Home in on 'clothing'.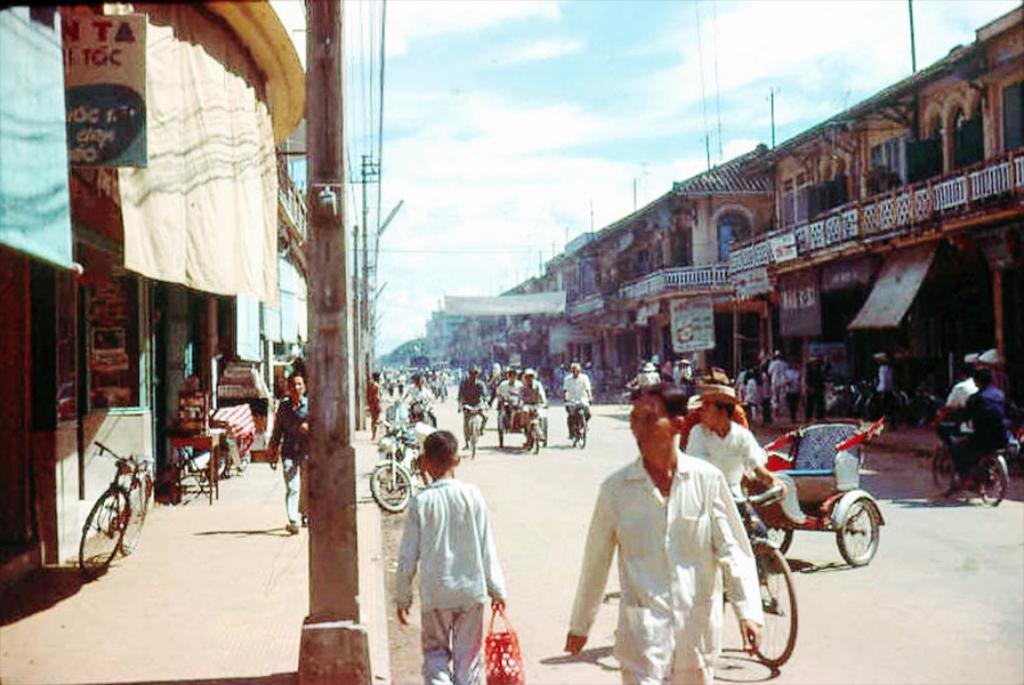
Homed in at detection(942, 377, 1010, 479).
